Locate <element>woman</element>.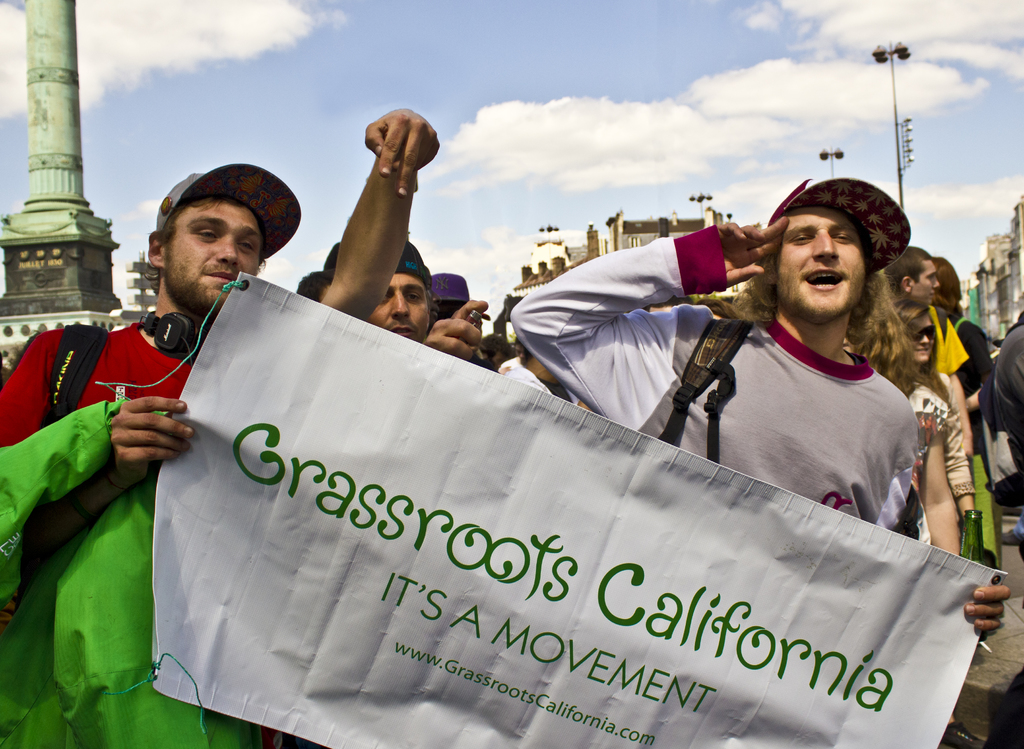
Bounding box: bbox(893, 299, 960, 557).
